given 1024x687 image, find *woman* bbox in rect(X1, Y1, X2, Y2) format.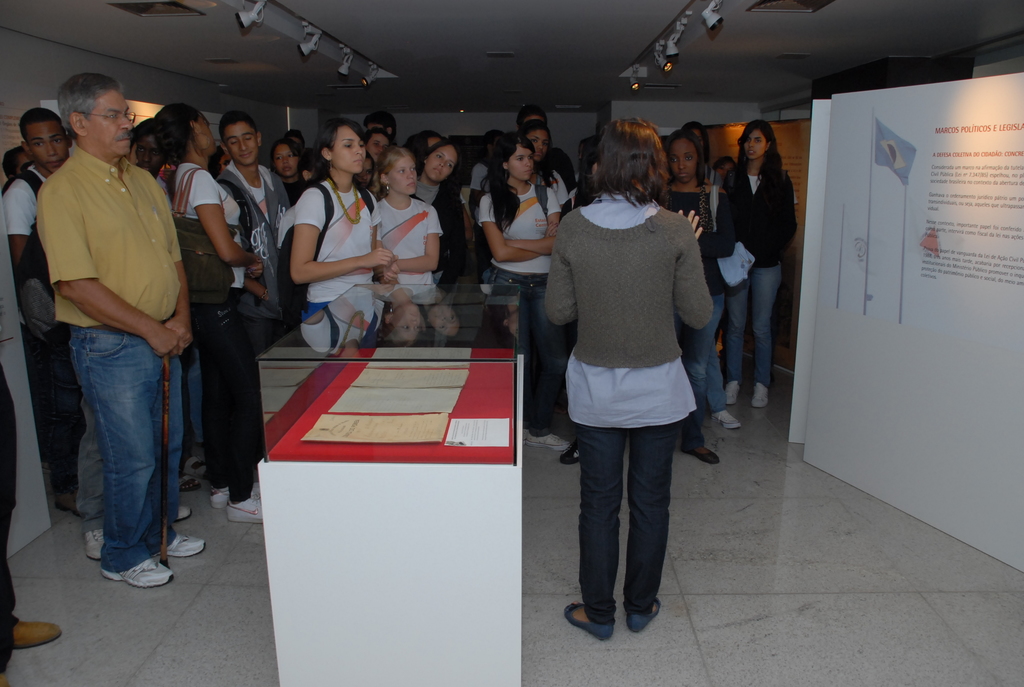
rect(472, 129, 572, 454).
